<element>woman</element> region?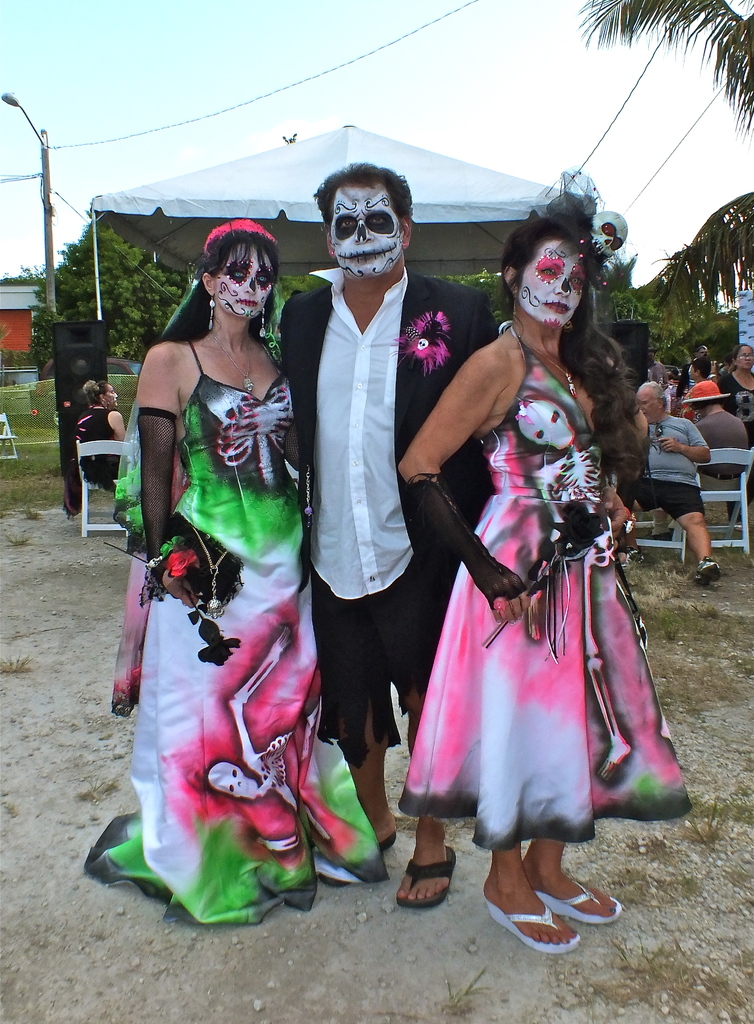
(left=72, top=376, right=133, bottom=525)
